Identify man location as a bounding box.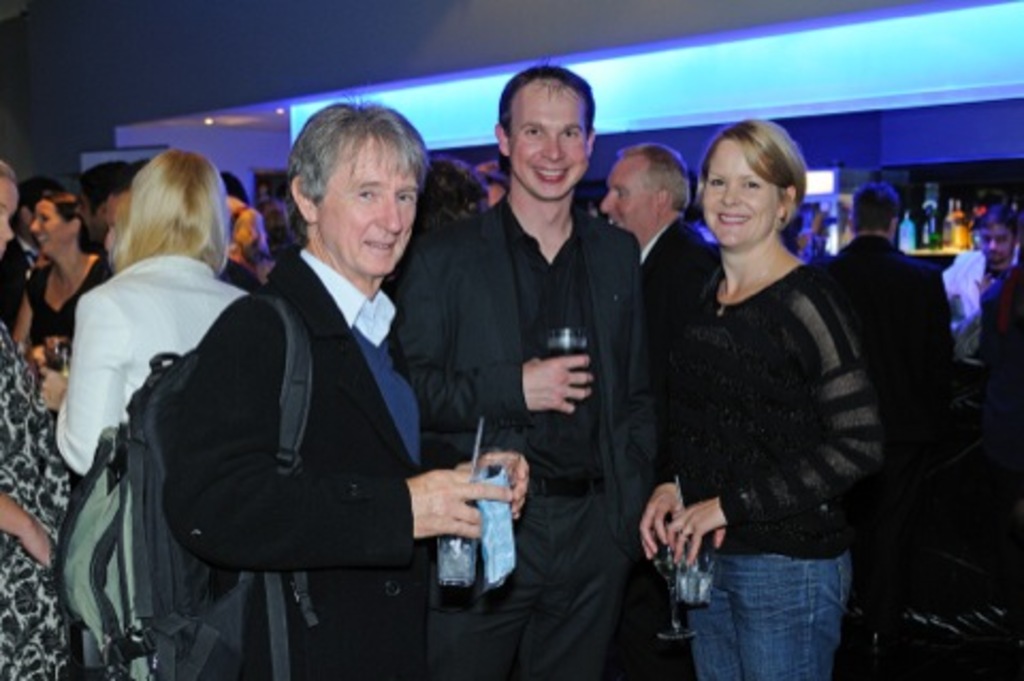
[x1=815, y1=181, x2=954, y2=666].
